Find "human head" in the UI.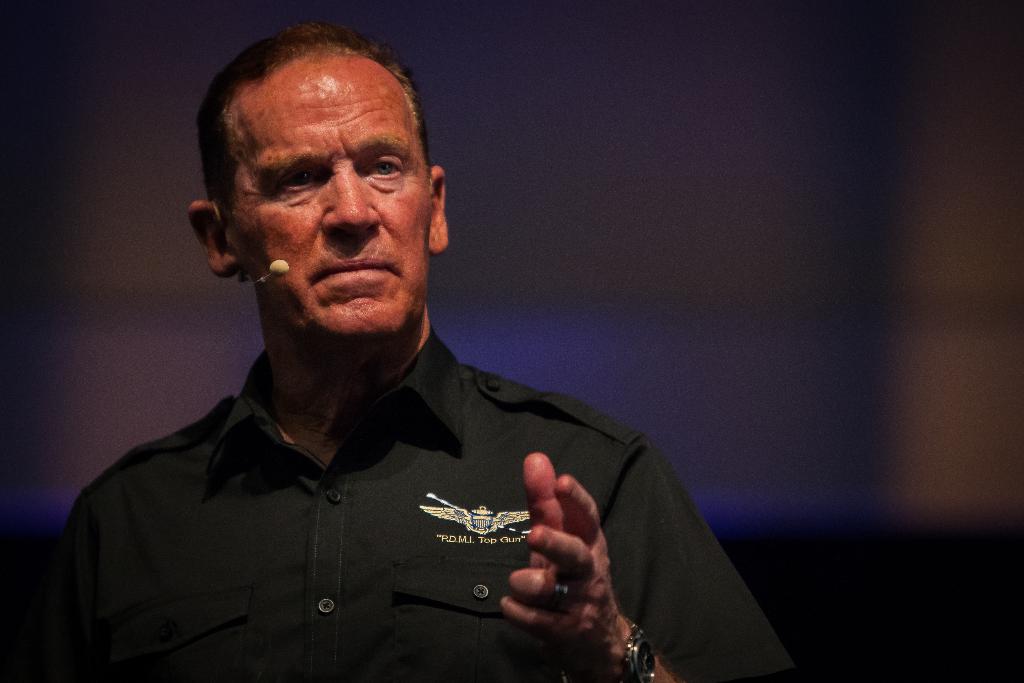
UI element at (196,22,442,318).
